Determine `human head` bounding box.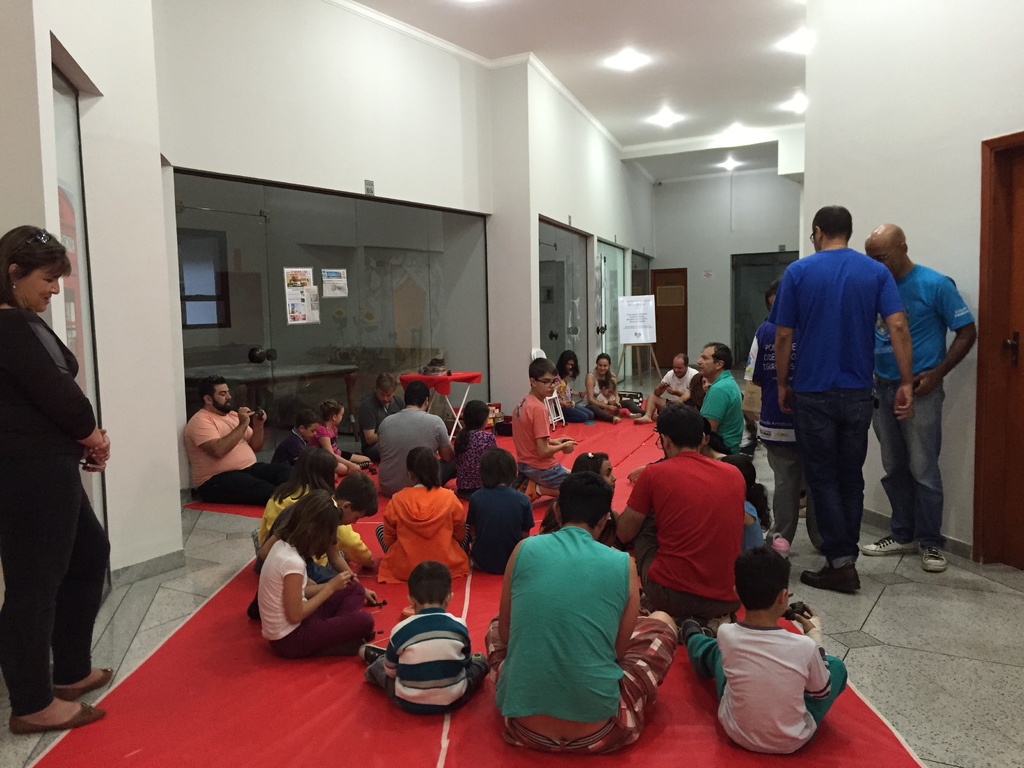
Determined: [x1=719, y1=452, x2=767, y2=500].
